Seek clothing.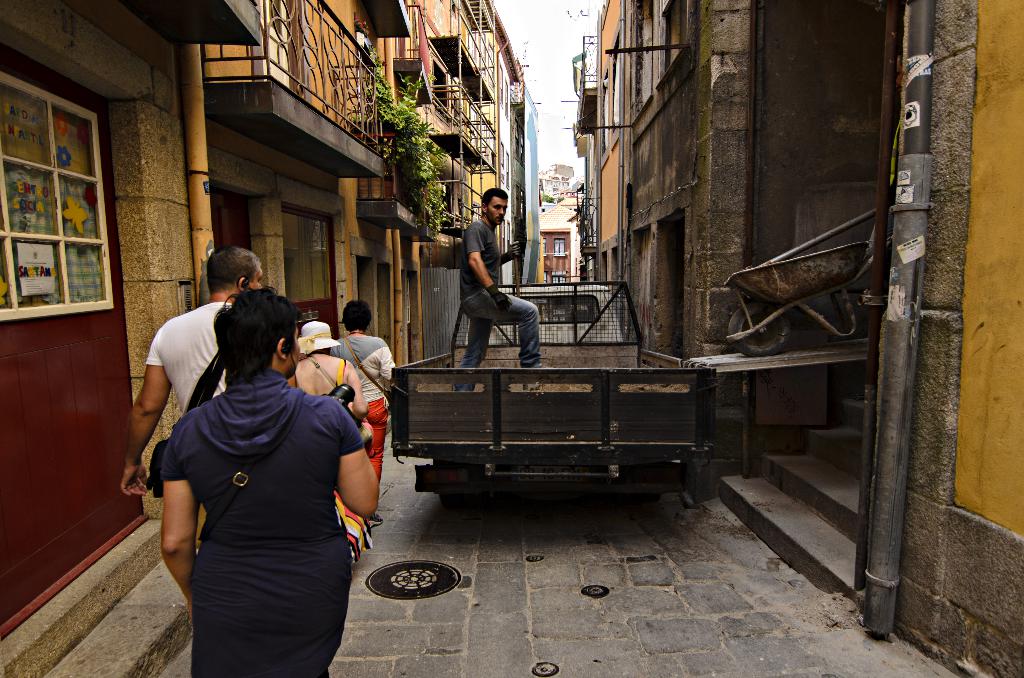
select_region(329, 337, 400, 478).
